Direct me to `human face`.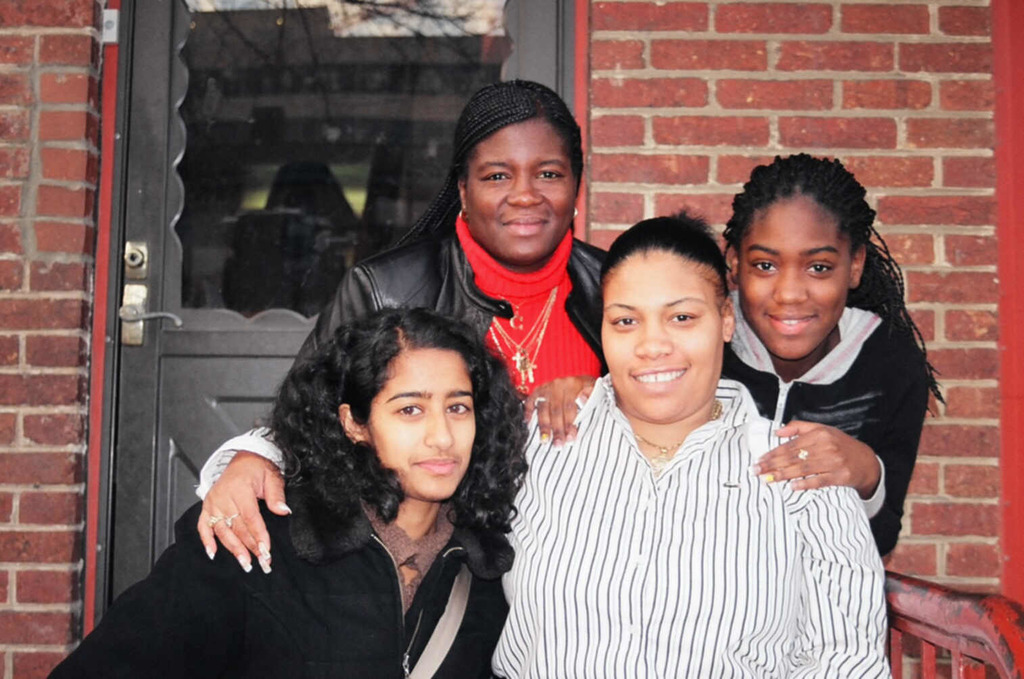
Direction: [x1=732, y1=196, x2=847, y2=355].
